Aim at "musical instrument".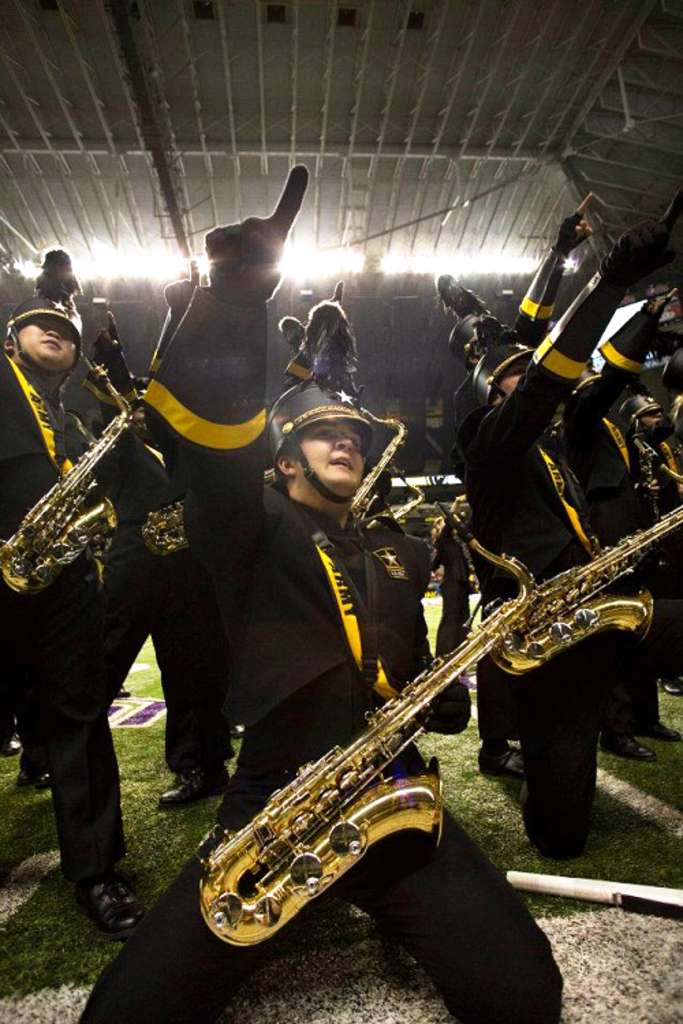
Aimed at box=[0, 354, 141, 605].
